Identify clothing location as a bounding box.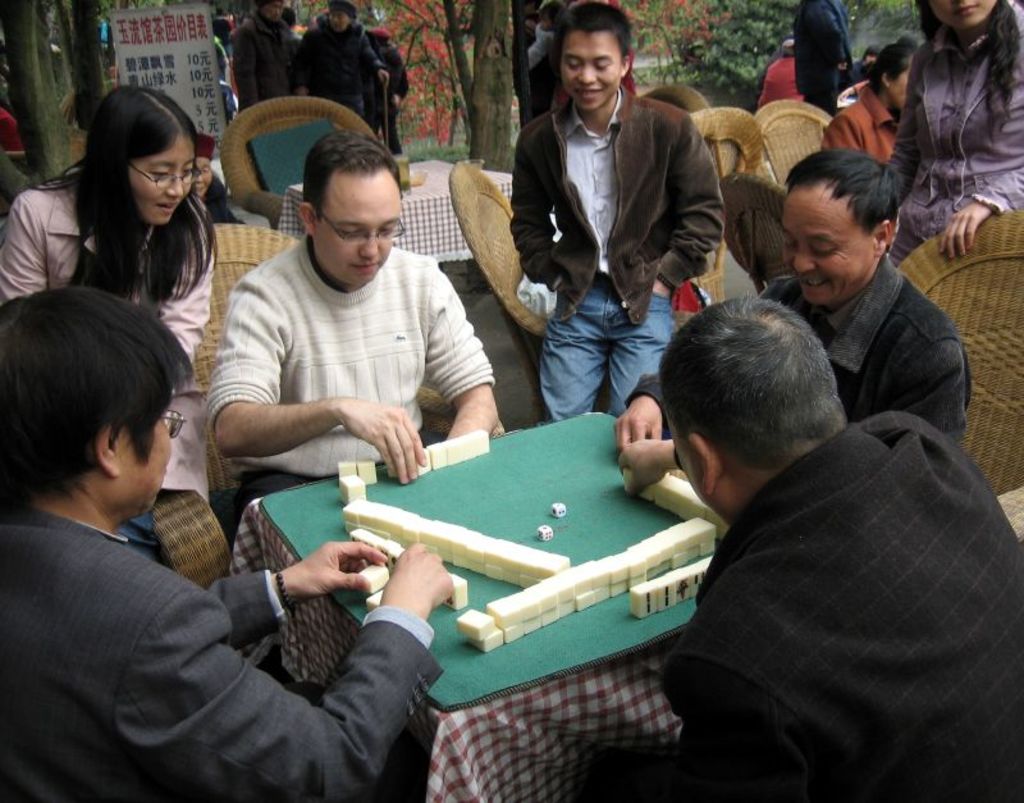
pyautogui.locateOnScreen(895, 0, 1023, 259).
